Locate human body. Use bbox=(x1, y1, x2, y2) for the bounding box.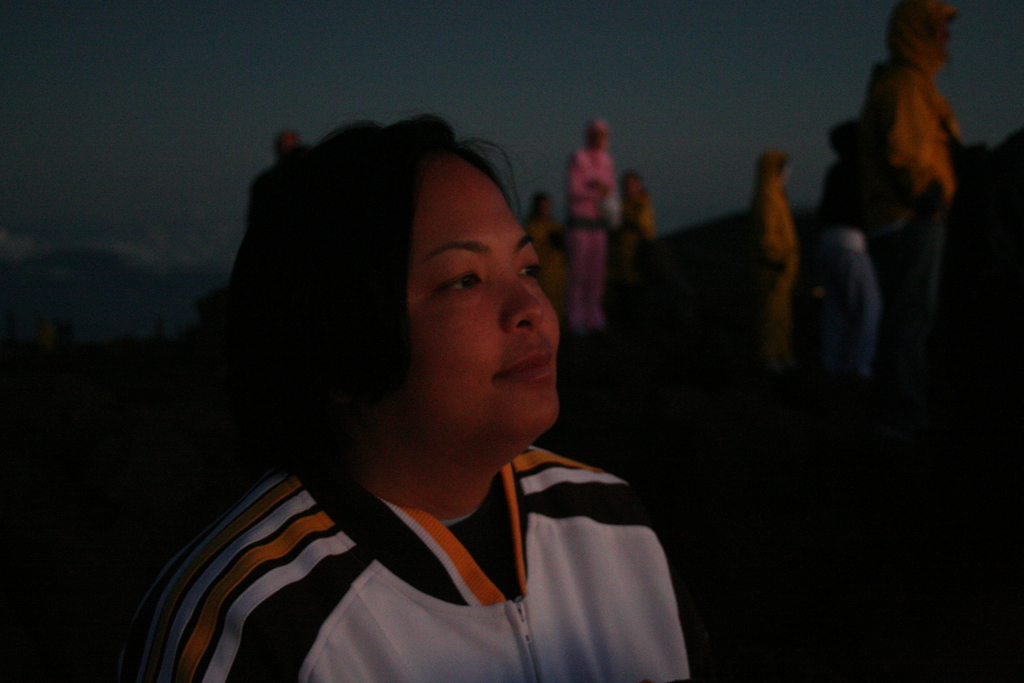
bbox=(129, 165, 716, 671).
